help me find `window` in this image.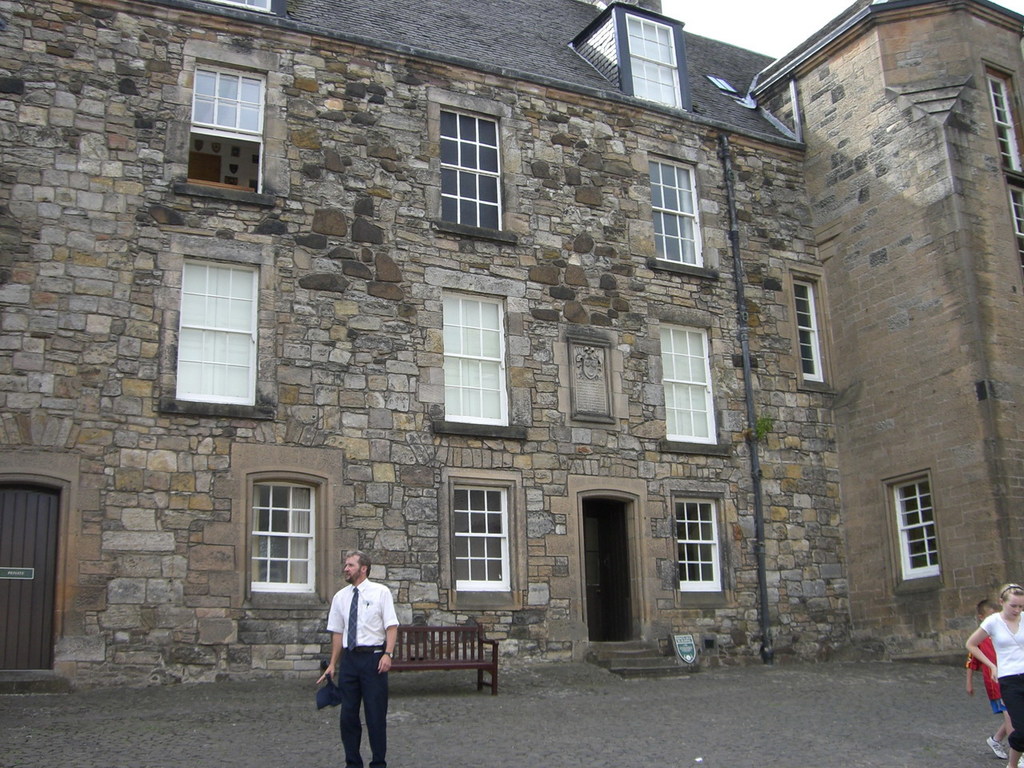
Found it: 791 278 823 385.
